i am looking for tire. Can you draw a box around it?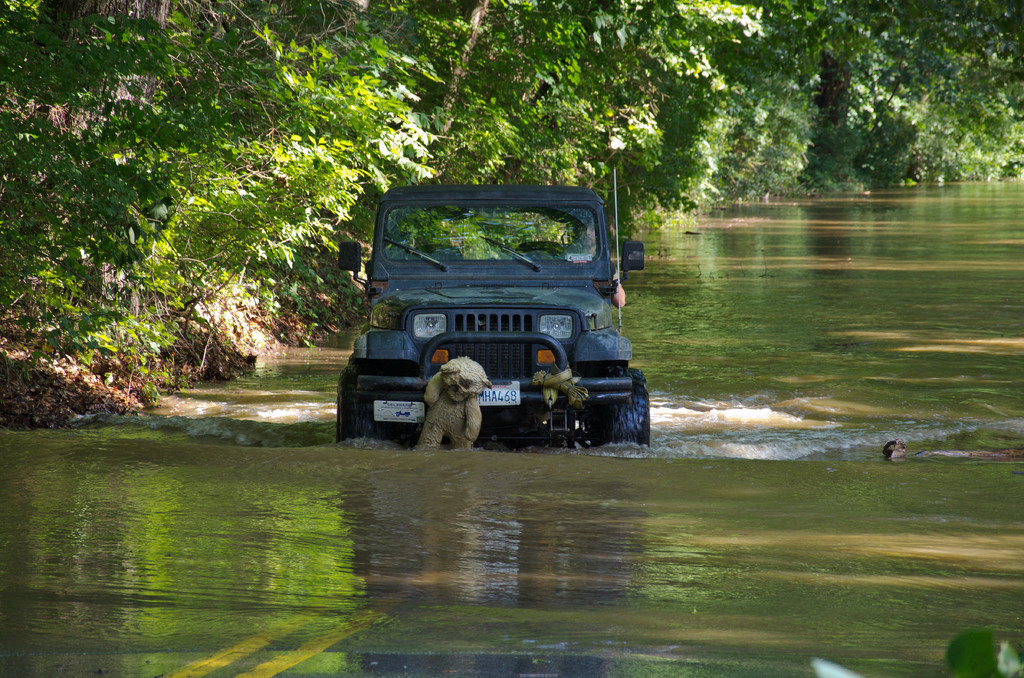
Sure, the bounding box is 596 367 655 438.
